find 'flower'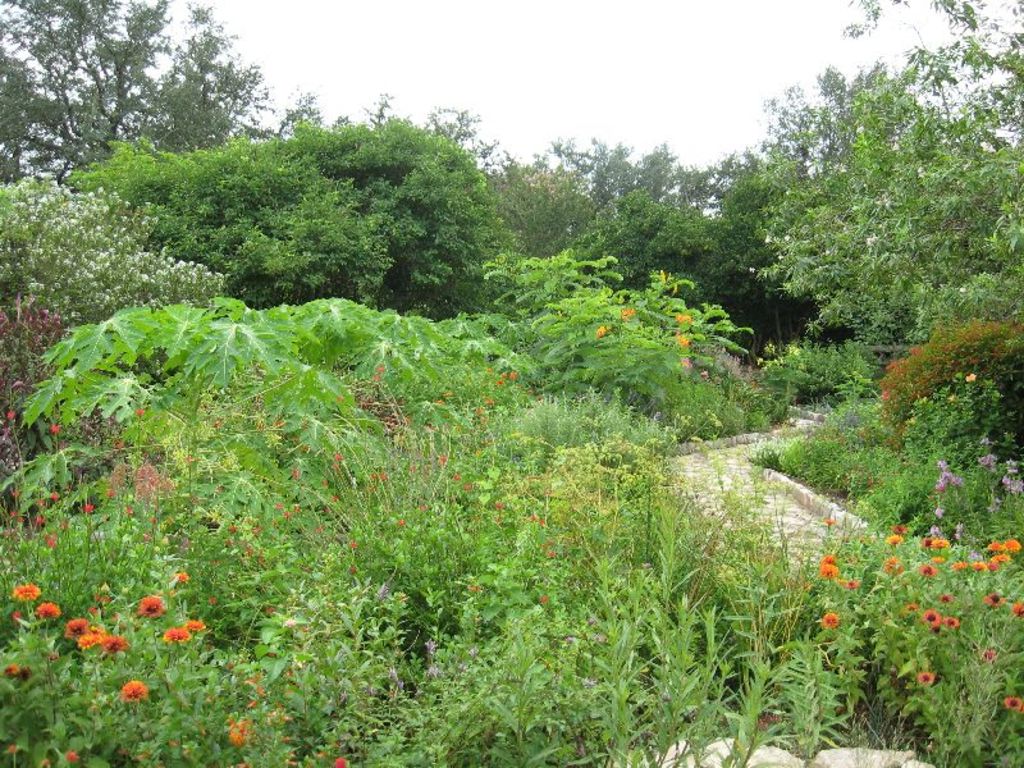
crop(951, 561, 968, 570)
